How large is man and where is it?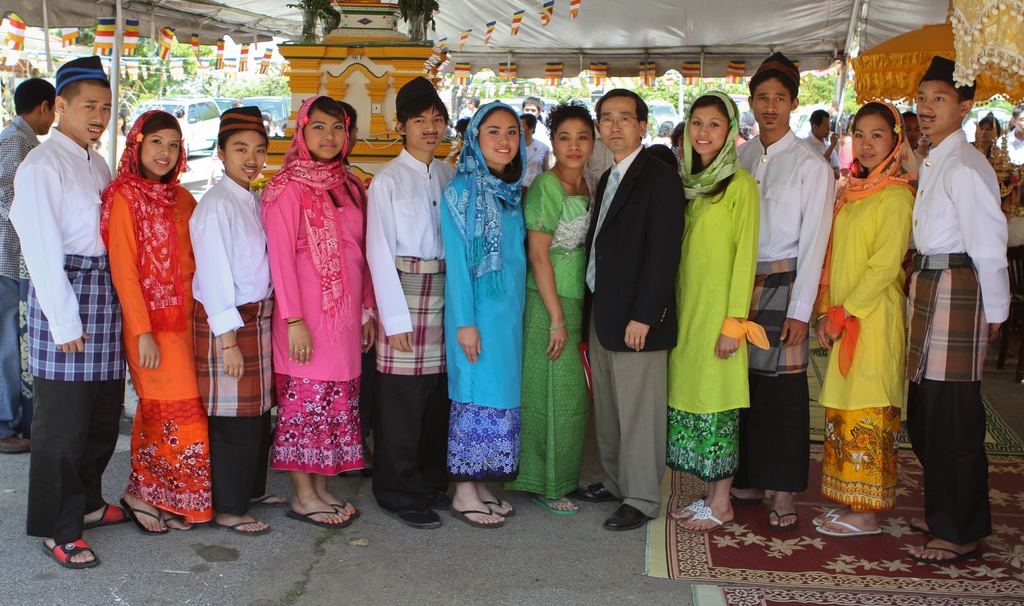
Bounding box: region(800, 108, 844, 173).
